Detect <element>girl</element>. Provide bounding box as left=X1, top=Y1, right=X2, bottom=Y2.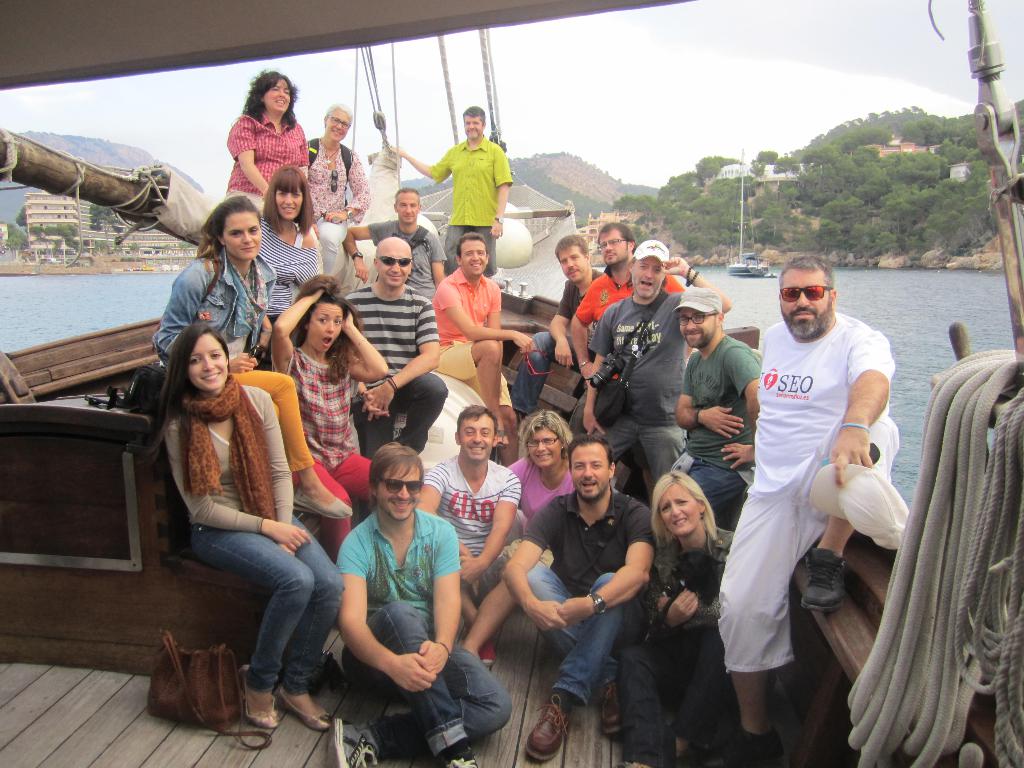
left=614, top=468, right=744, bottom=767.
